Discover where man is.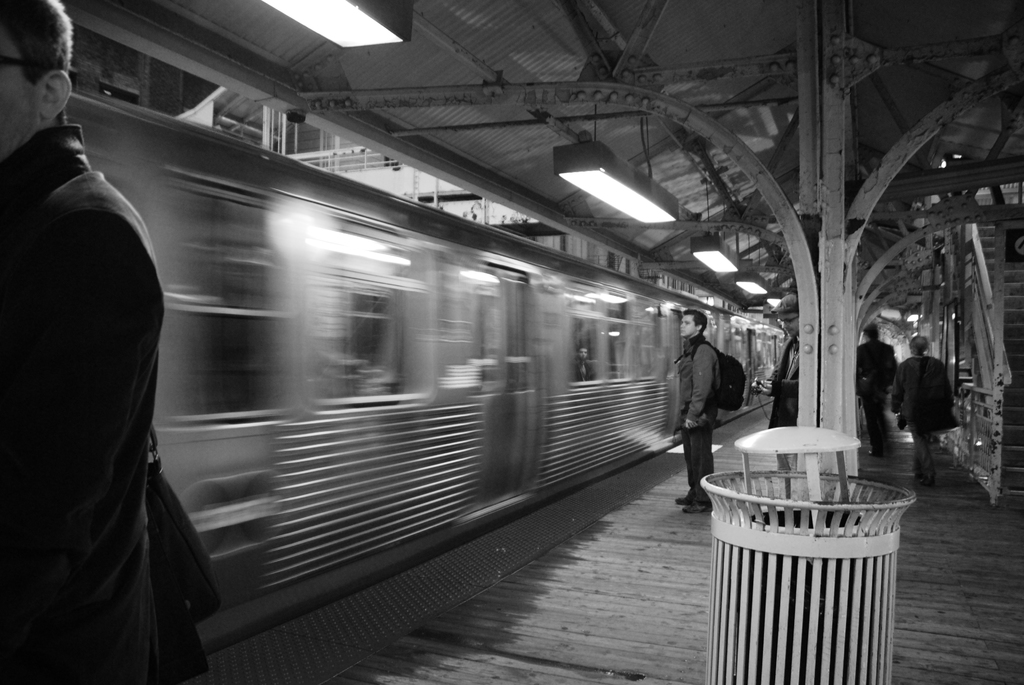
Discovered at bbox=[673, 310, 723, 512].
